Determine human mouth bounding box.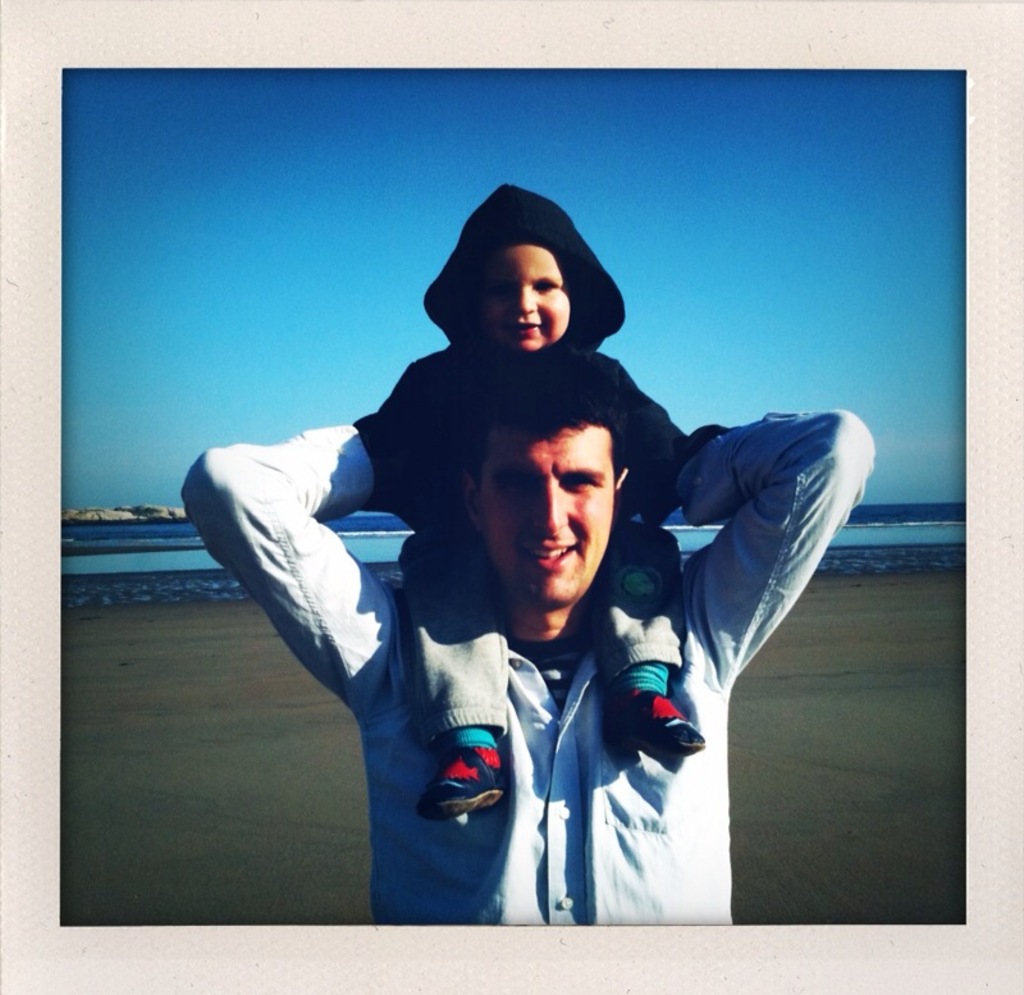
Determined: {"x1": 515, "y1": 540, "x2": 571, "y2": 570}.
